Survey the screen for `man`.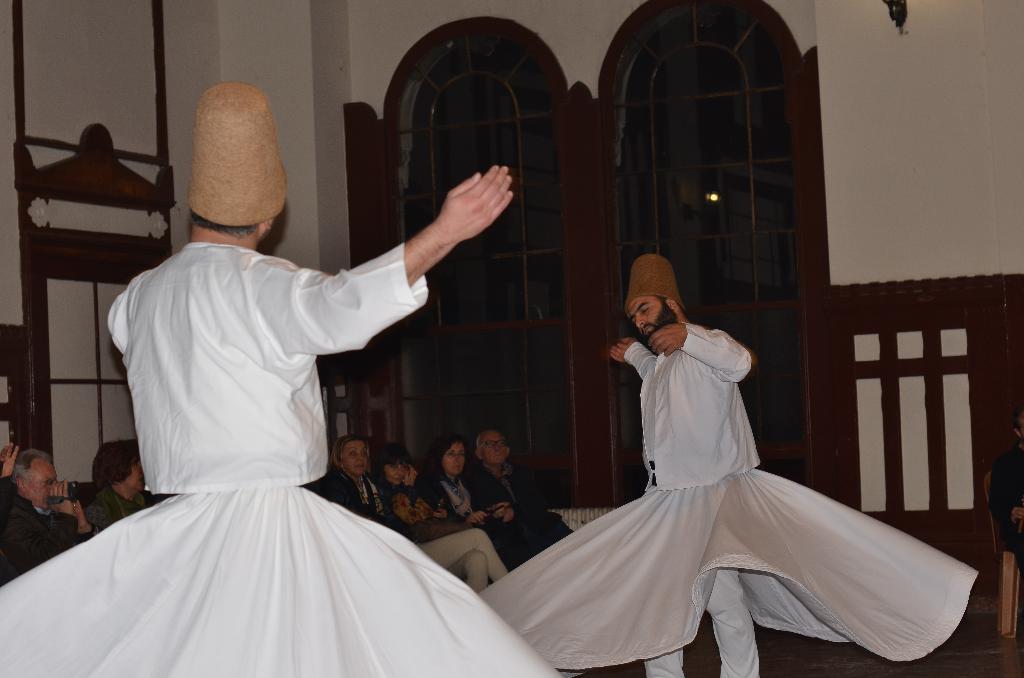
Survey found: detection(522, 271, 911, 650).
